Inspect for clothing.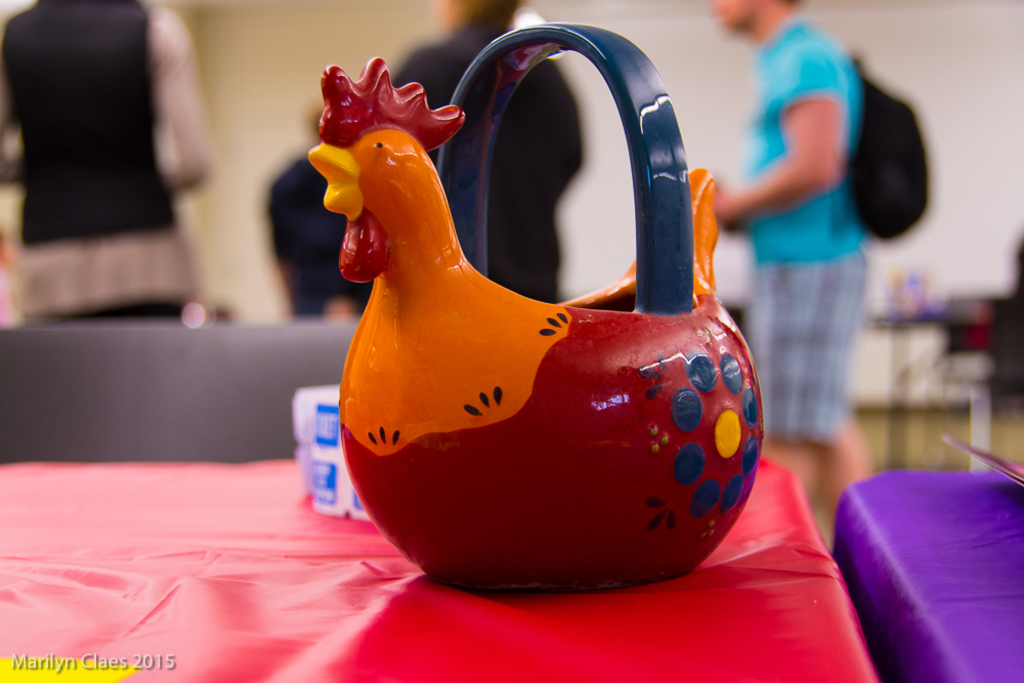
Inspection: select_region(391, 24, 585, 304).
